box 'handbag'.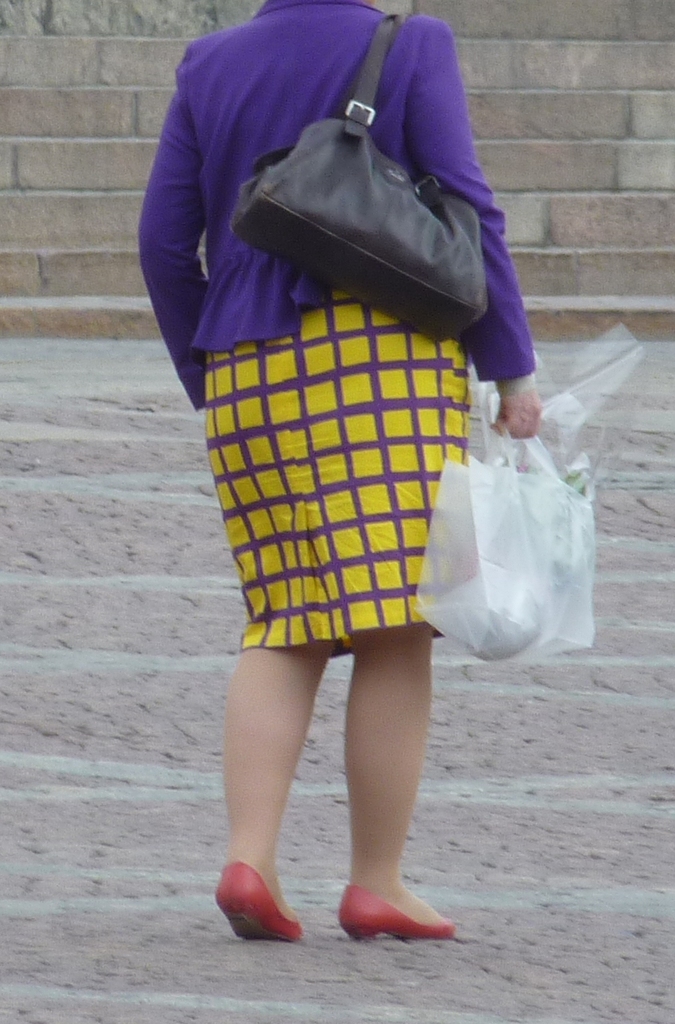
232 4 490 343.
